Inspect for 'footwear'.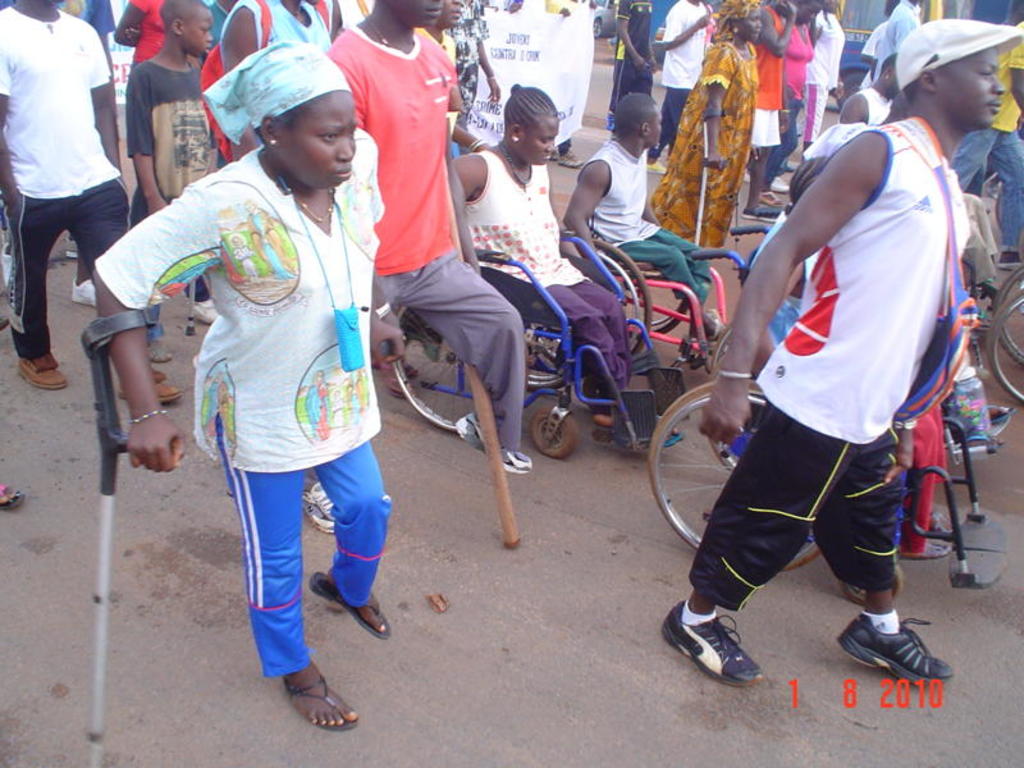
Inspection: x1=18 y1=356 x2=68 y2=389.
